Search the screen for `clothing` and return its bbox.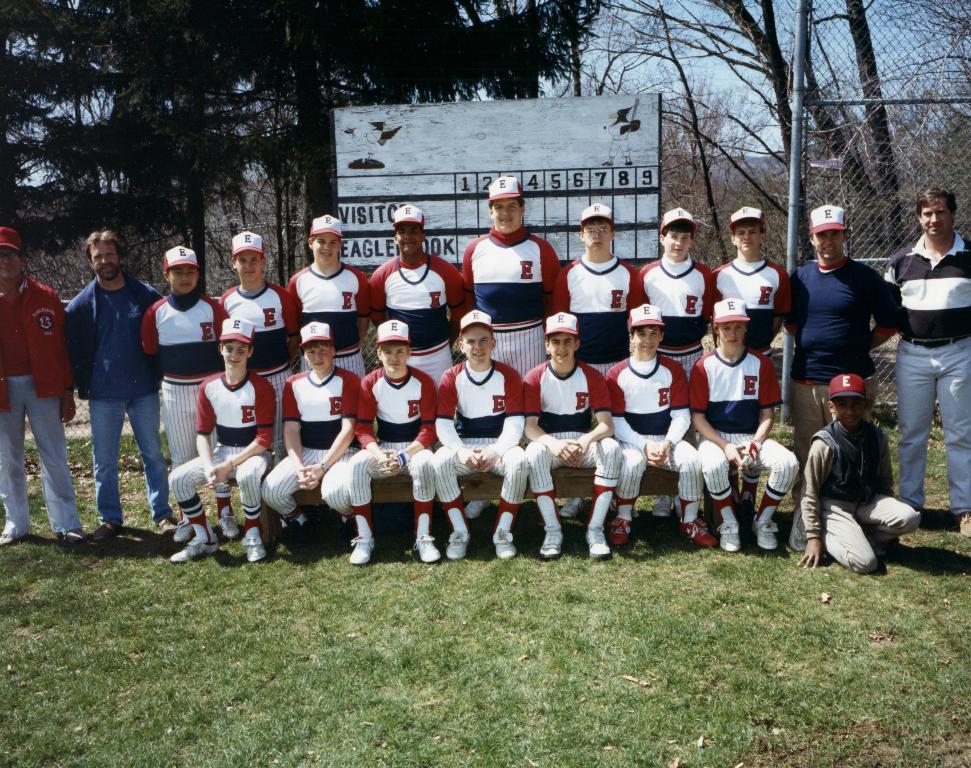
Found: box=[521, 351, 623, 495].
